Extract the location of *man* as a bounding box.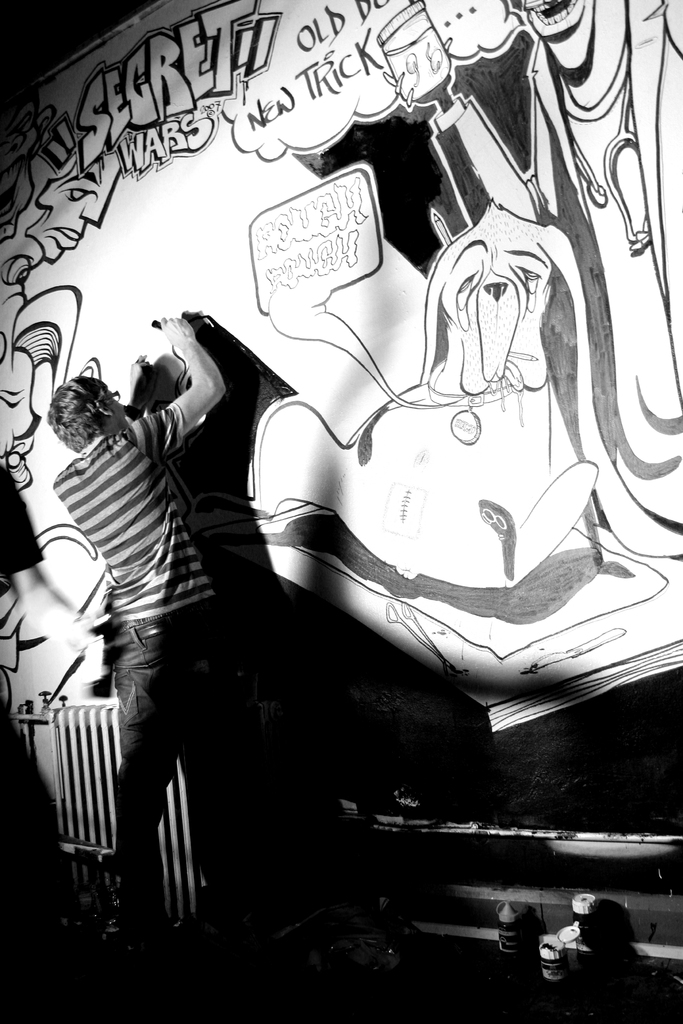
(left=40, top=285, right=297, bottom=886).
